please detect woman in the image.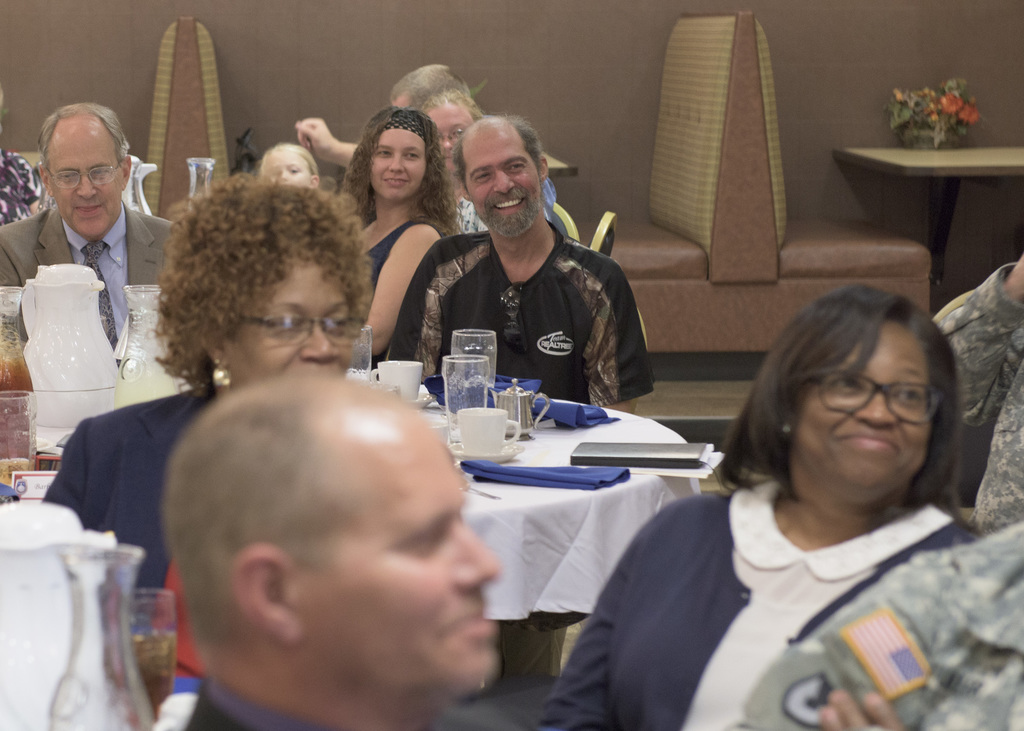
BBox(339, 108, 461, 361).
